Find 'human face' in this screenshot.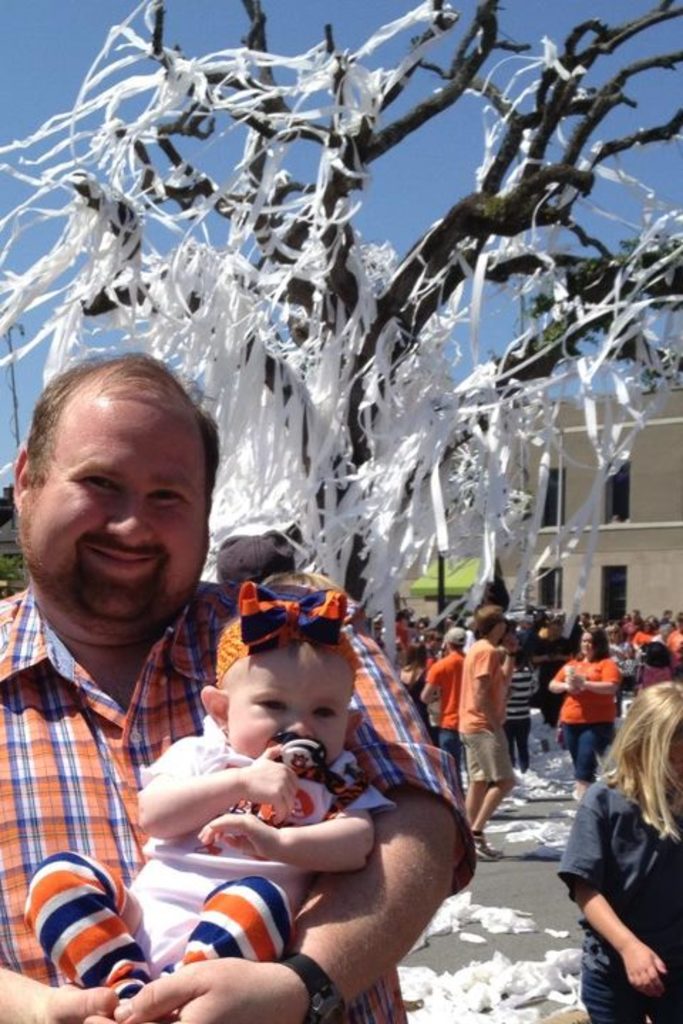
The bounding box for 'human face' is locate(223, 634, 350, 762).
